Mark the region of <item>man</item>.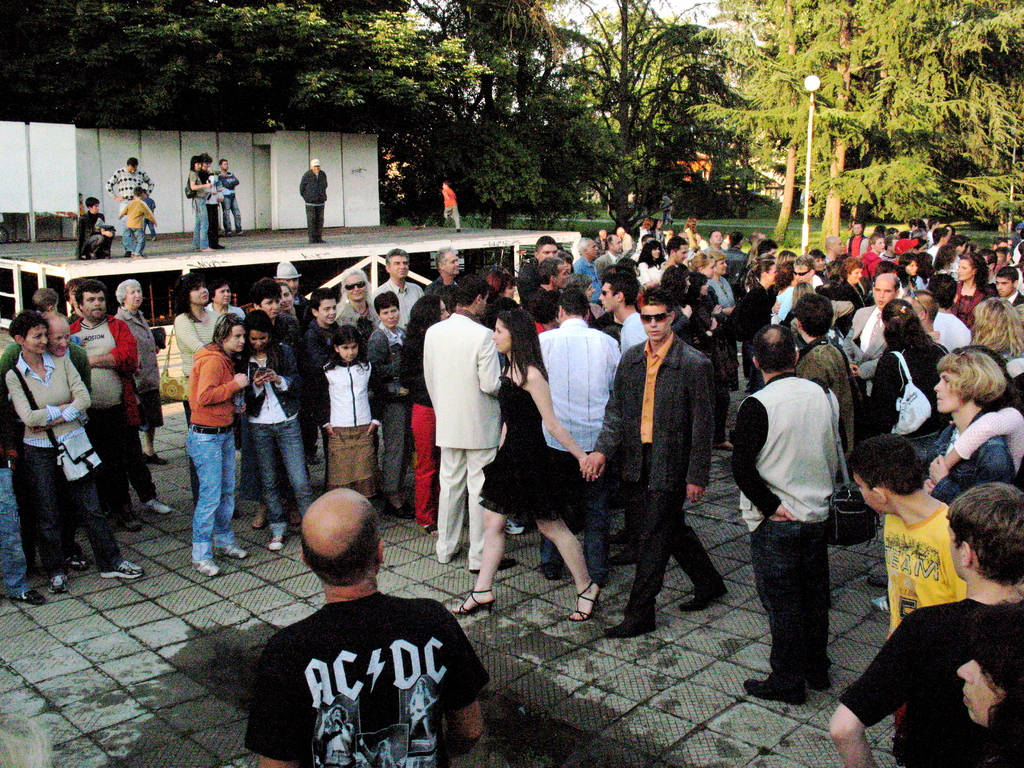
Region: BBox(237, 479, 499, 767).
